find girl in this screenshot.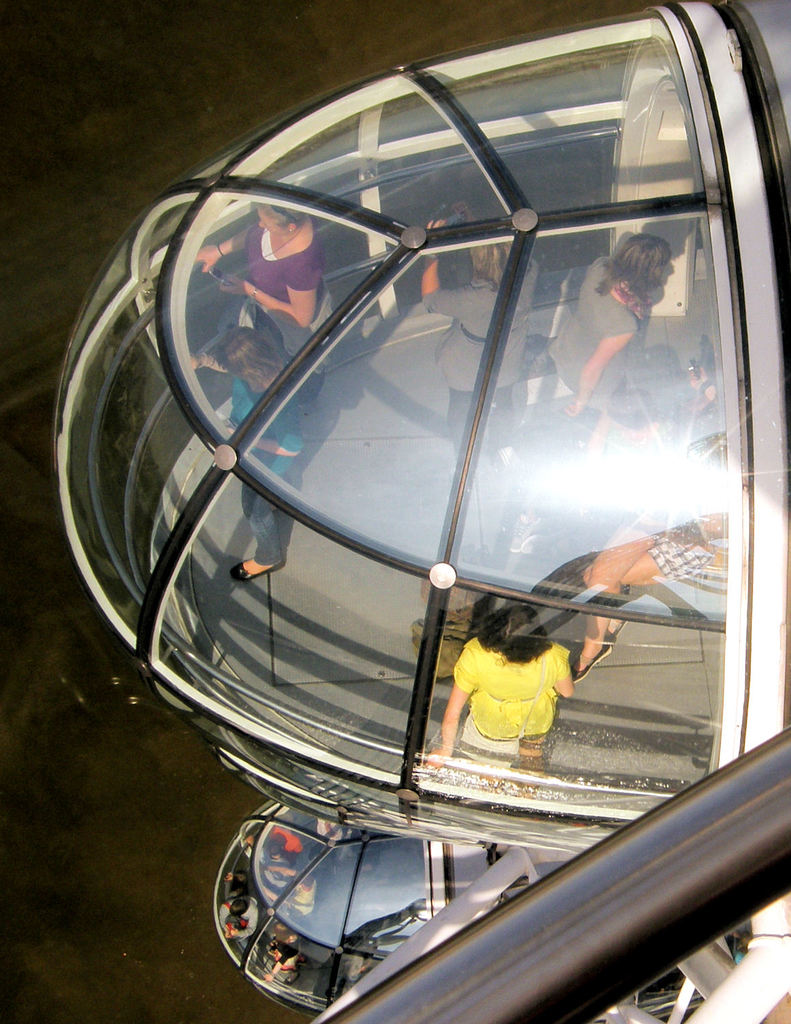
The bounding box for girl is x1=551, y1=259, x2=642, y2=409.
